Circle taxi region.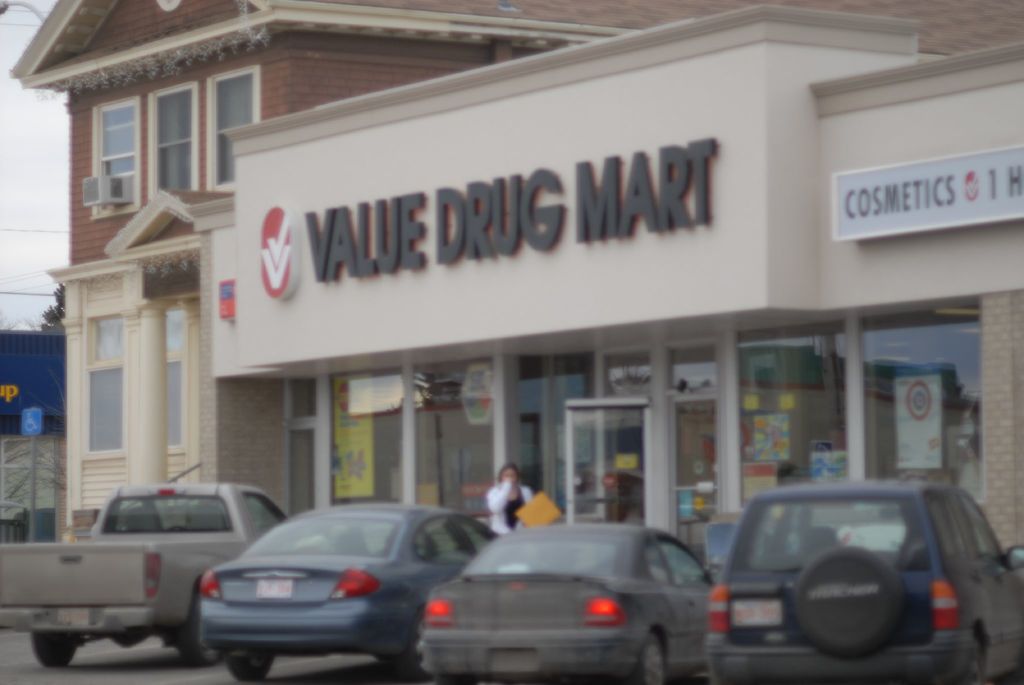
Region: detection(403, 508, 737, 662).
